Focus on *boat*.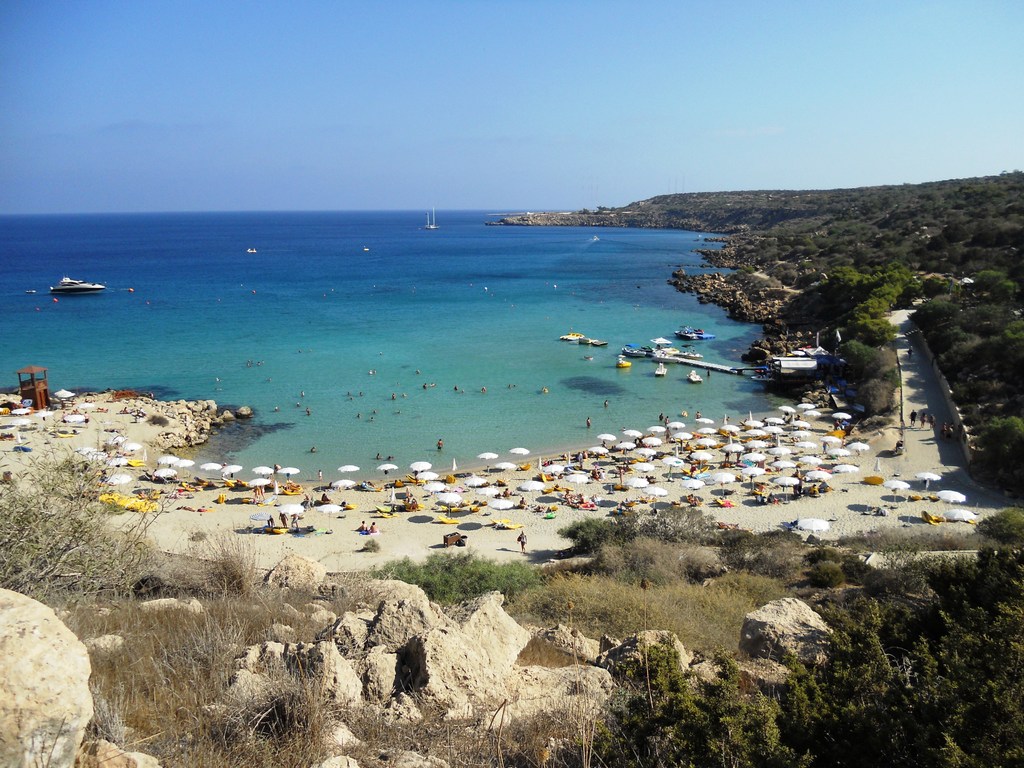
Focused at bbox=(650, 351, 682, 365).
